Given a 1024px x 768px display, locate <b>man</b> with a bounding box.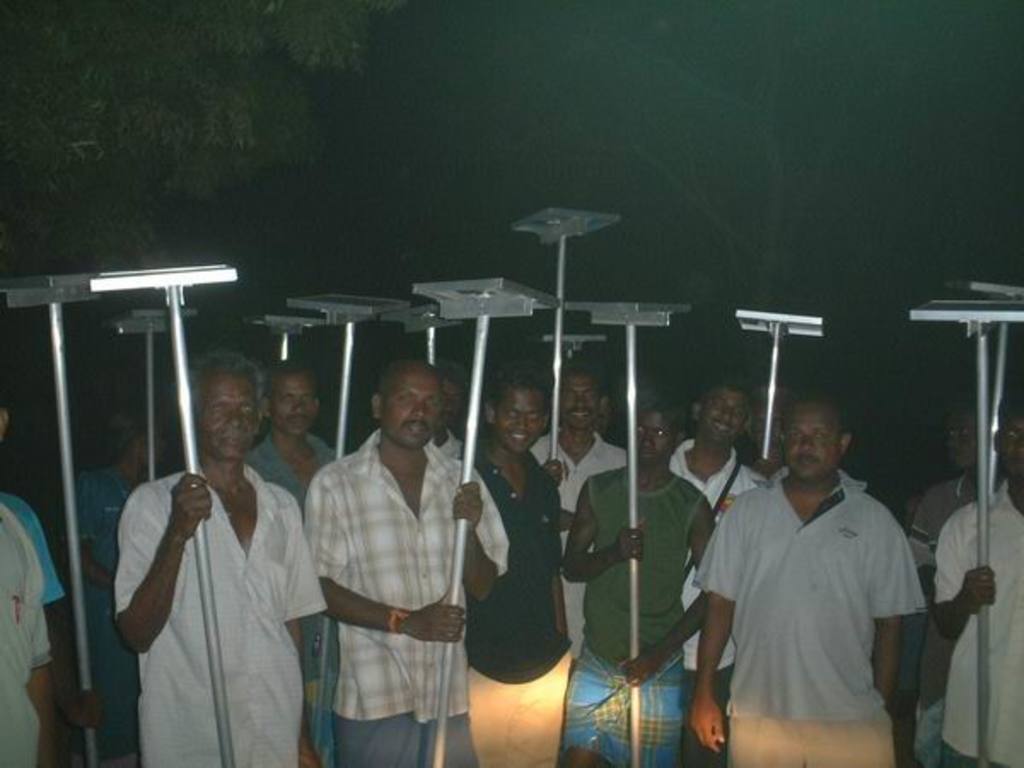
Located: select_region(672, 394, 759, 461).
